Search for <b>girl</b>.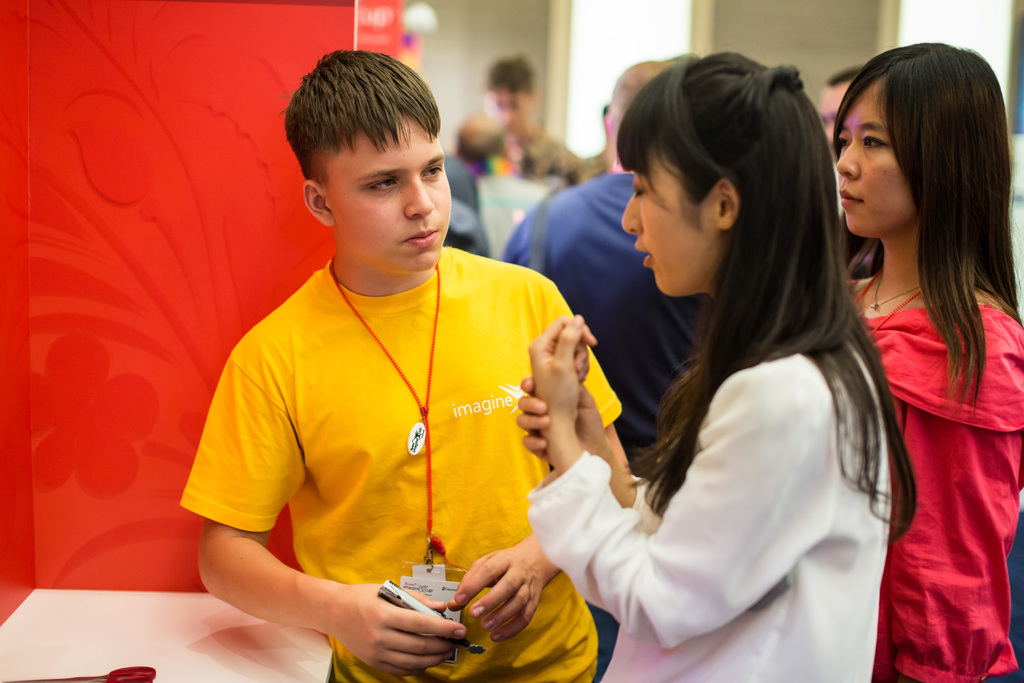
Found at box(846, 50, 1023, 682).
